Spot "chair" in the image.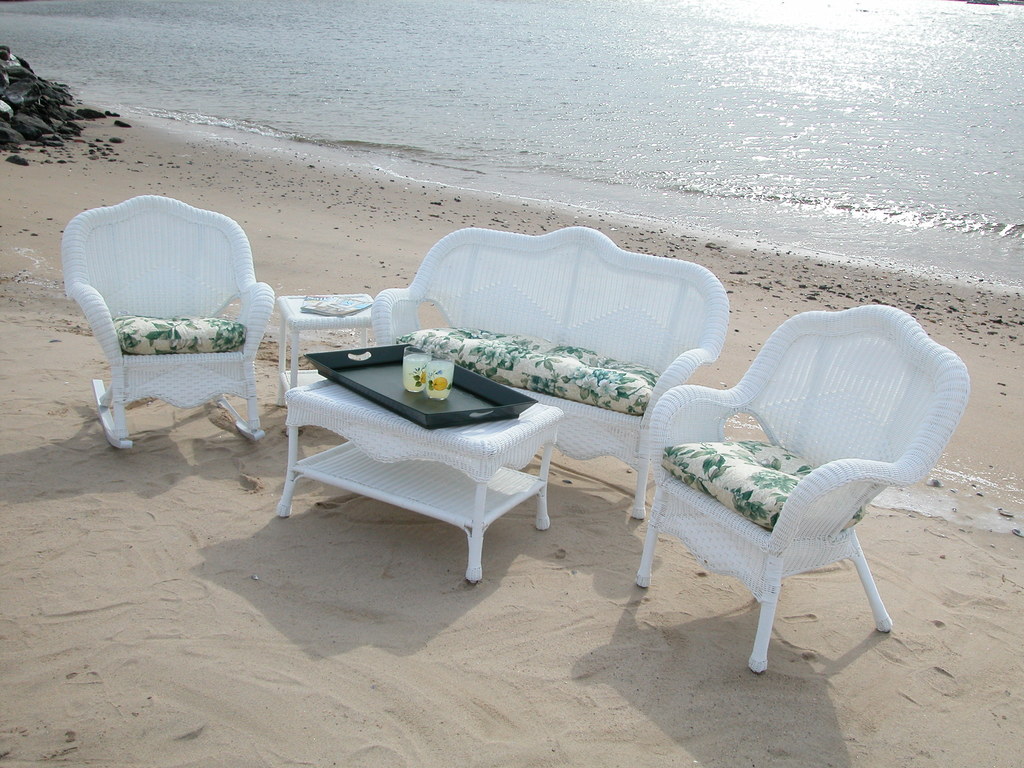
"chair" found at bbox=(62, 193, 271, 440).
